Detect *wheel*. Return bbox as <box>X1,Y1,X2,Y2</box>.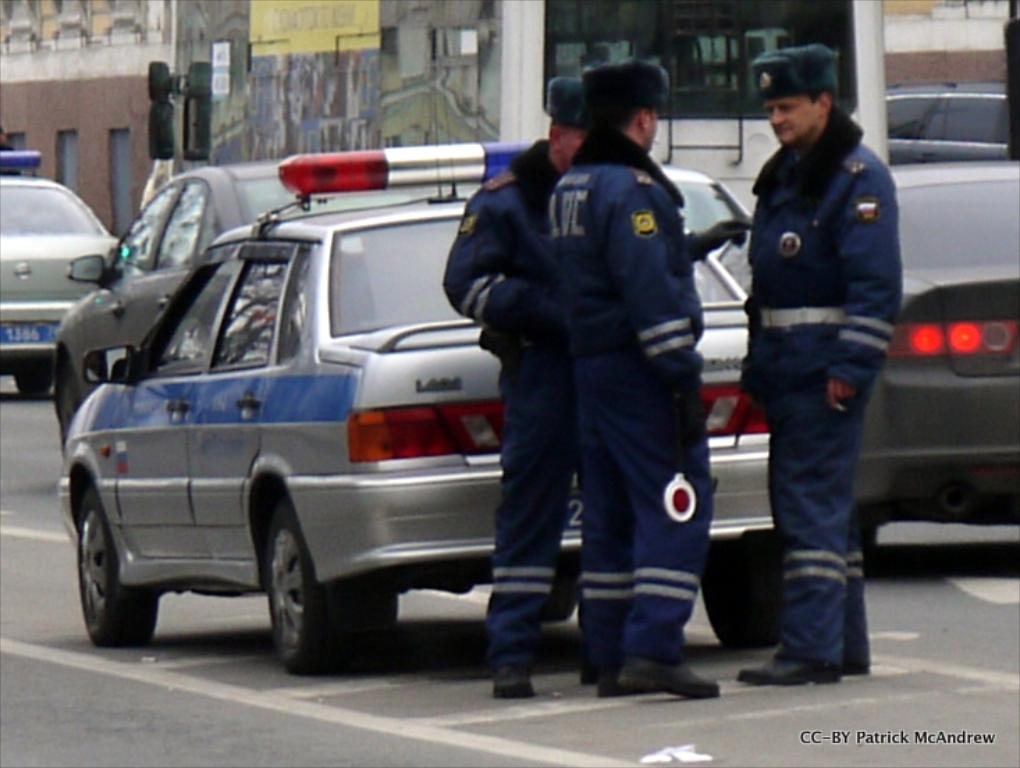
<box>13,370,53,398</box>.
